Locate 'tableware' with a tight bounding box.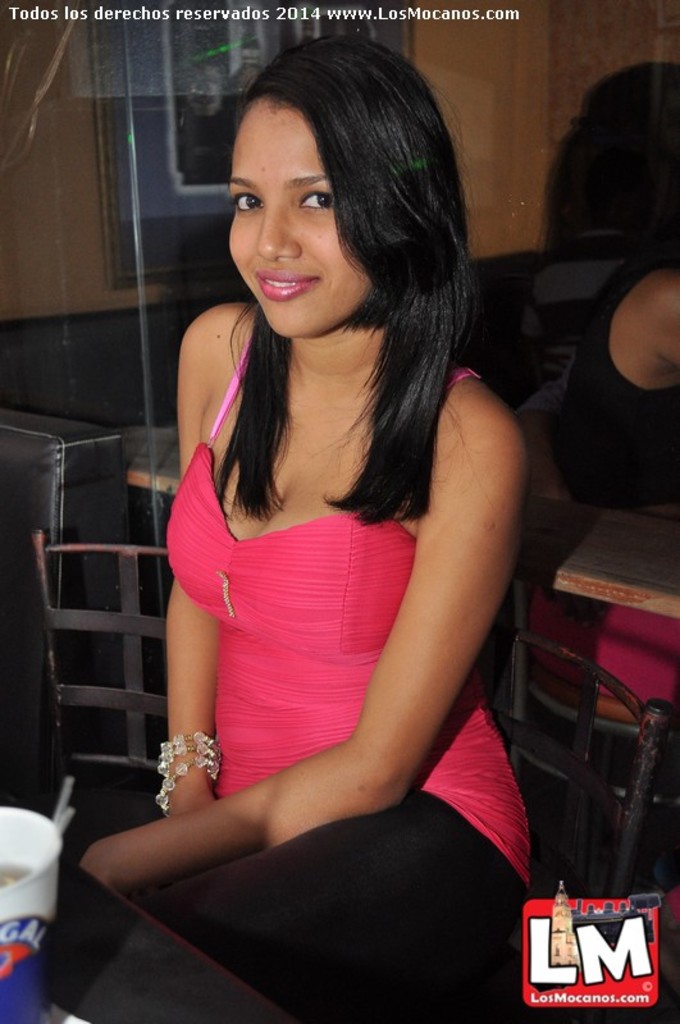
0:801:61:1023.
